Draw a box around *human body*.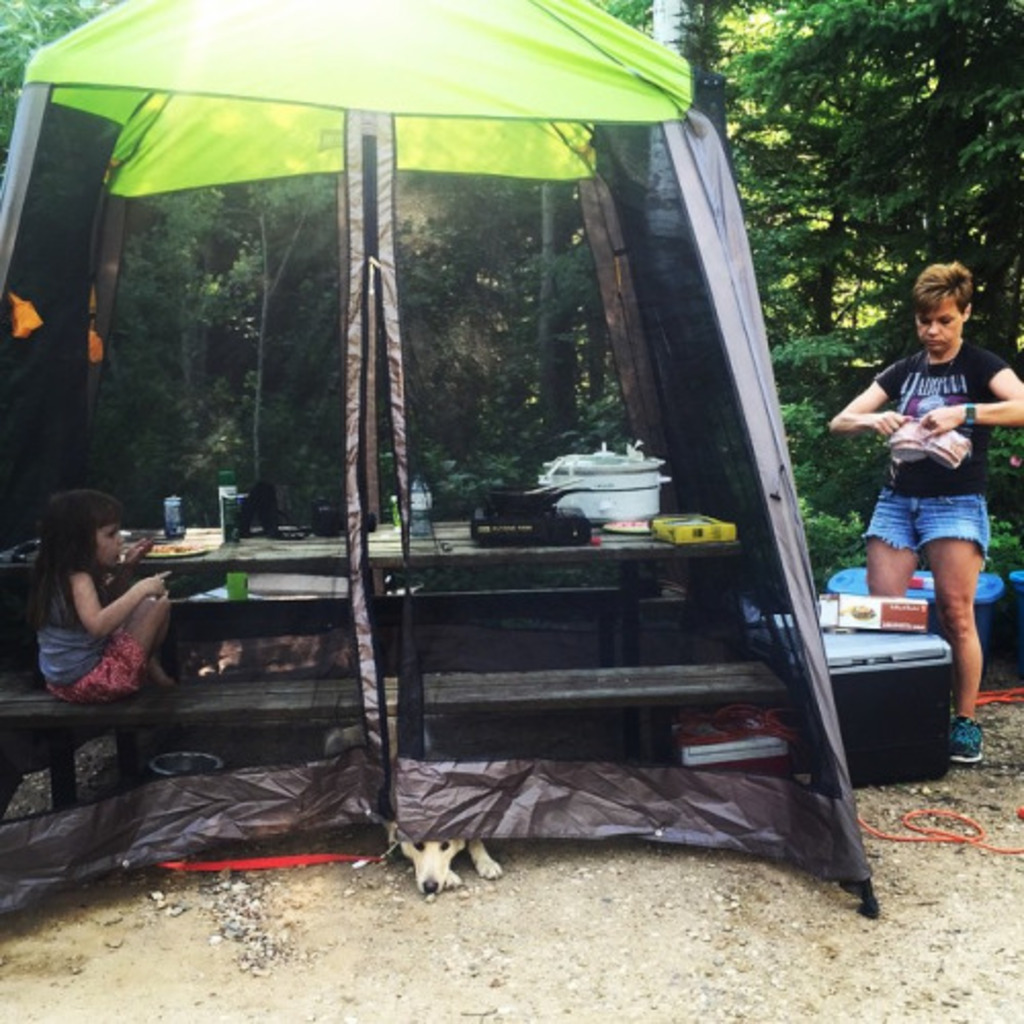
(823, 260, 1022, 772).
